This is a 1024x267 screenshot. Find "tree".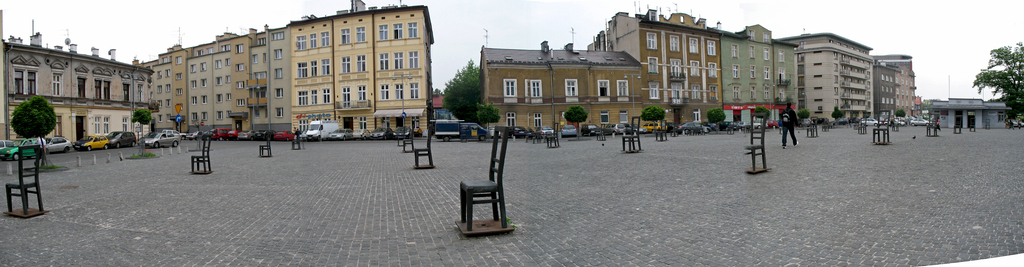
Bounding box: 476,102,499,134.
